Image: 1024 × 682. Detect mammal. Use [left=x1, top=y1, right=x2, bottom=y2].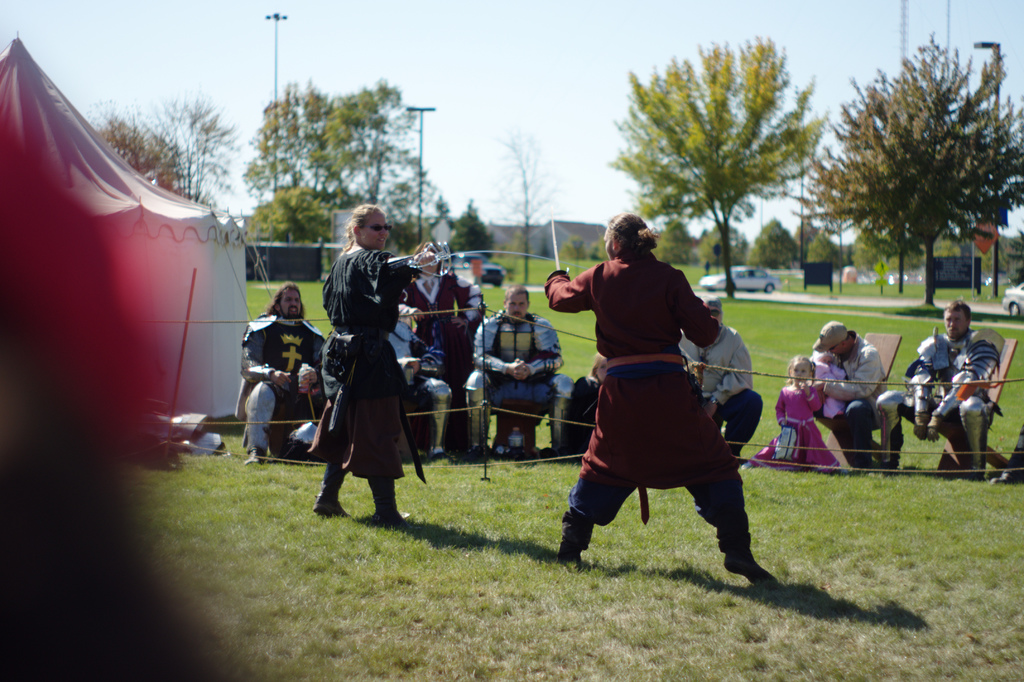
[left=740, top=355, right=837, bottom=472].
